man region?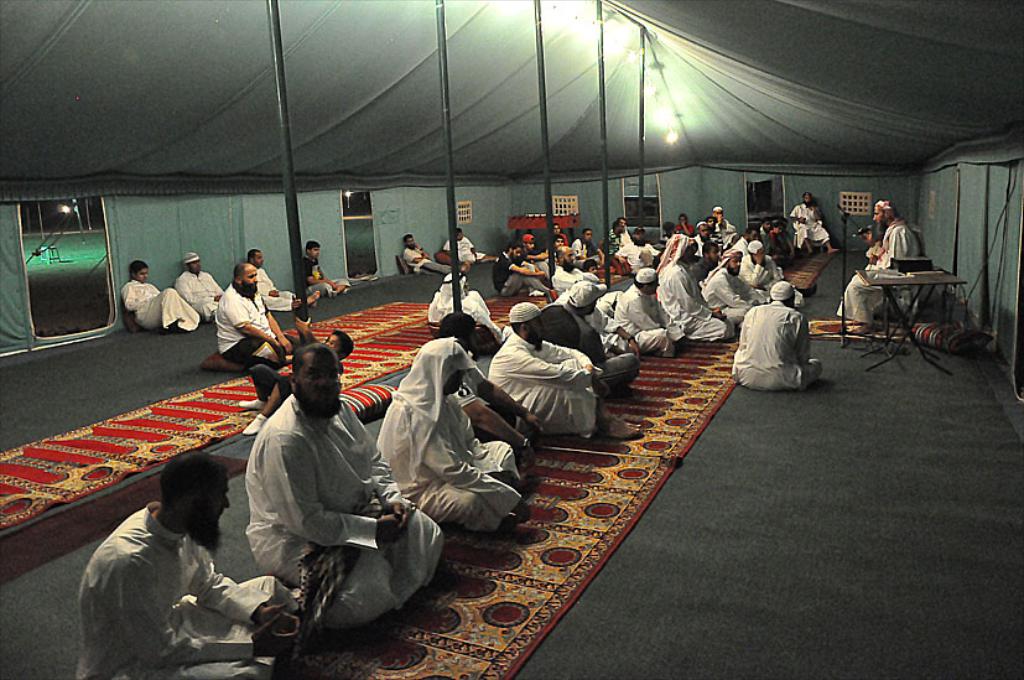
[613,265,697,370]
